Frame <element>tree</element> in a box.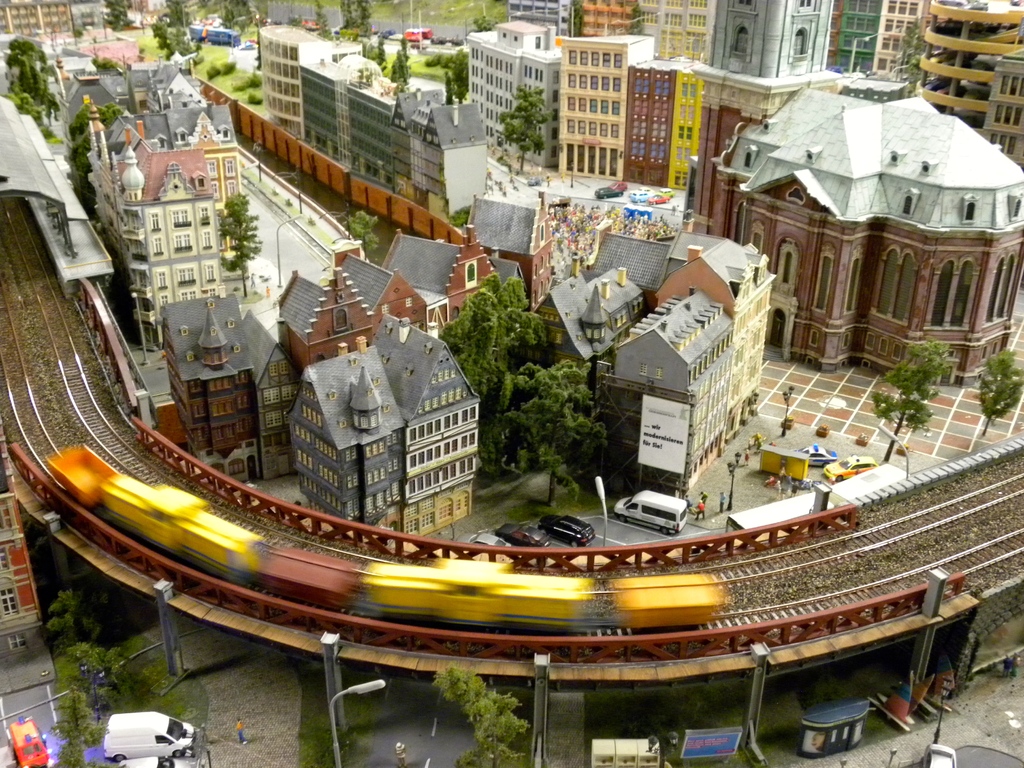
left=420, top=46, right=467, bottom=103.
